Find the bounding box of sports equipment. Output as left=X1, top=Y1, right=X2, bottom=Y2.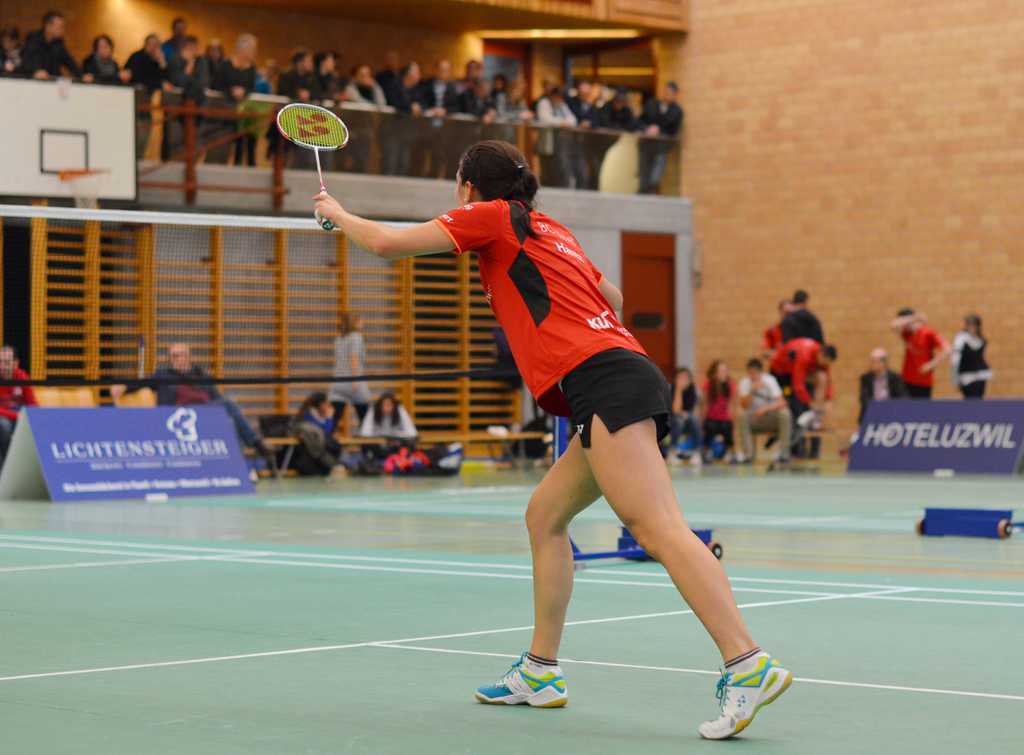
left=275, top=101, right=350, bottom=232.
